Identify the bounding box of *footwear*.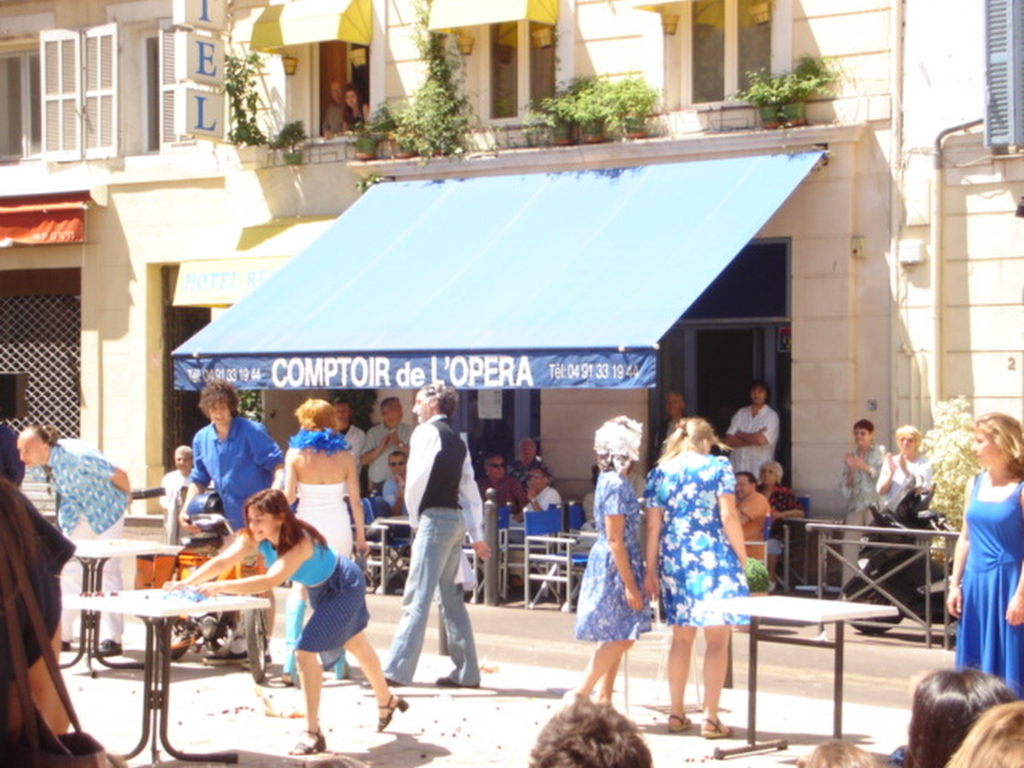
<bbox>668, 712, 694, 733</bbox>.
